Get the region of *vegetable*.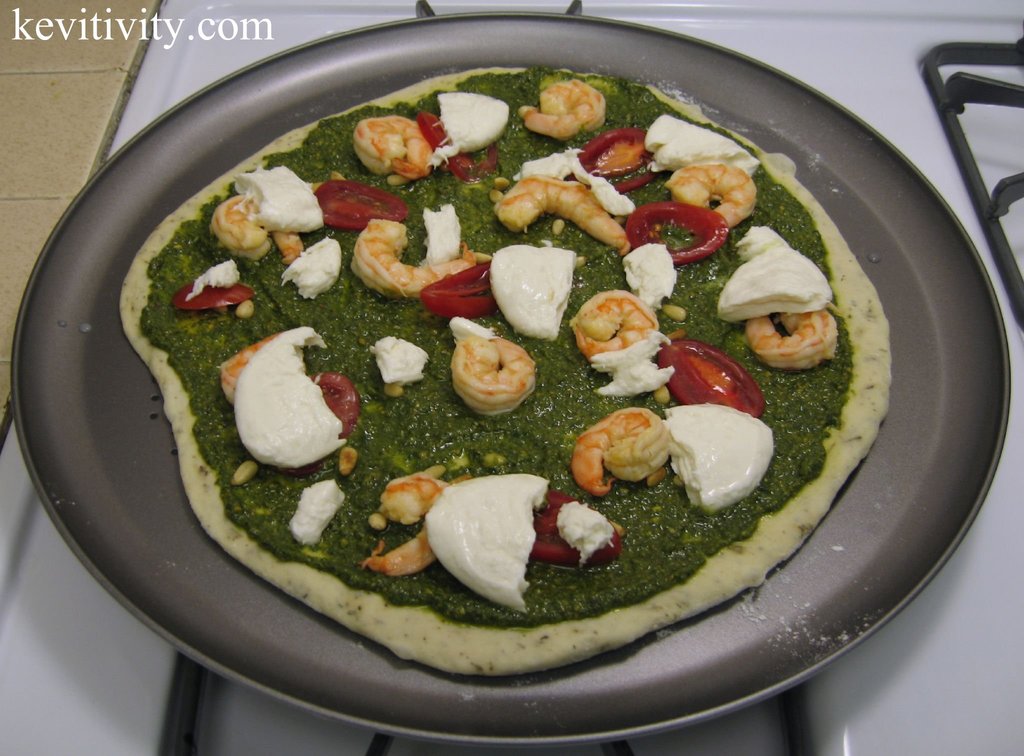
l=280, t=374, r=361, b=476.
